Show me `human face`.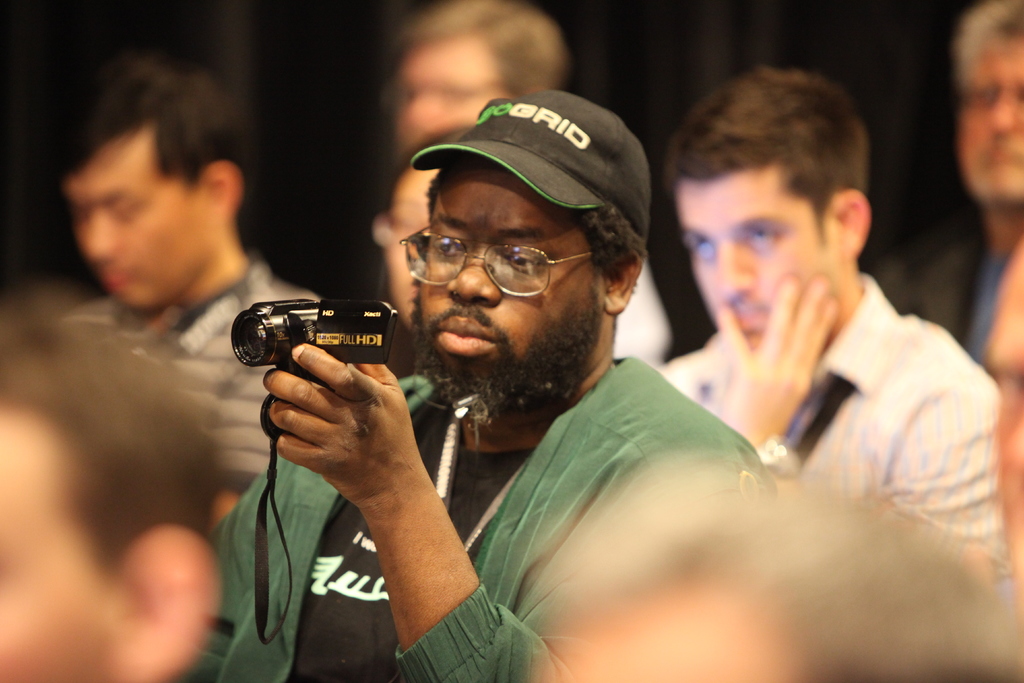
`human face` is here: box(955, 40, 1023, 201).
